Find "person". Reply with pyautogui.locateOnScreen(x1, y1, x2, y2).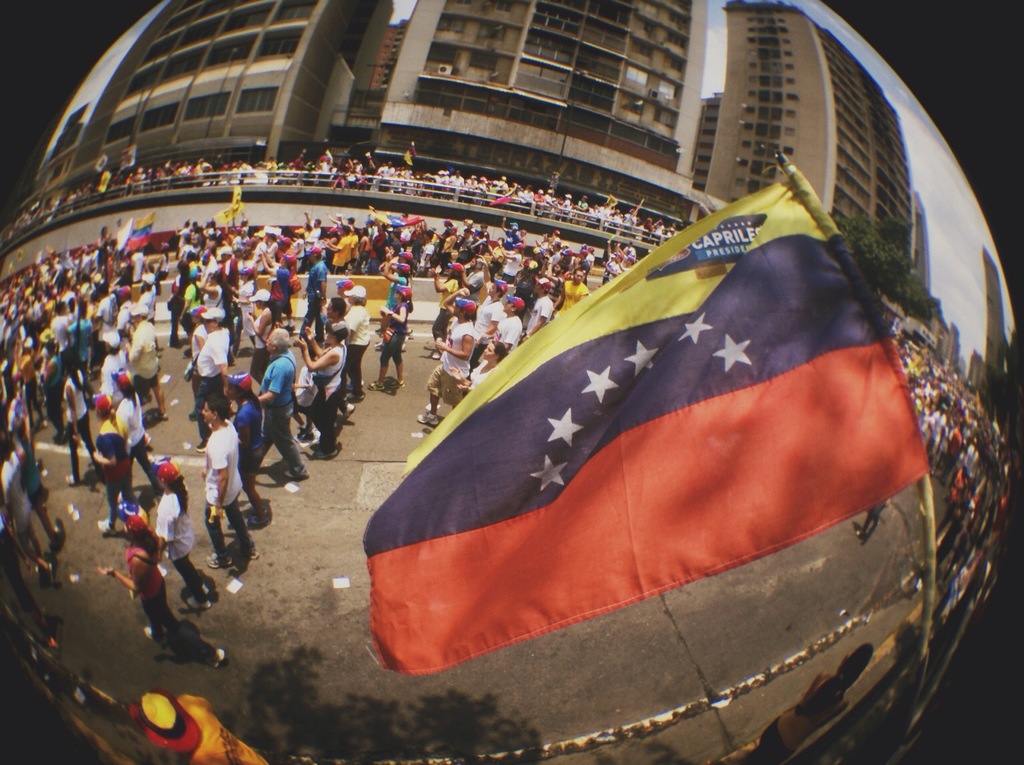
pyautogui.locateOnScreen(185, 397, 239, 567).
